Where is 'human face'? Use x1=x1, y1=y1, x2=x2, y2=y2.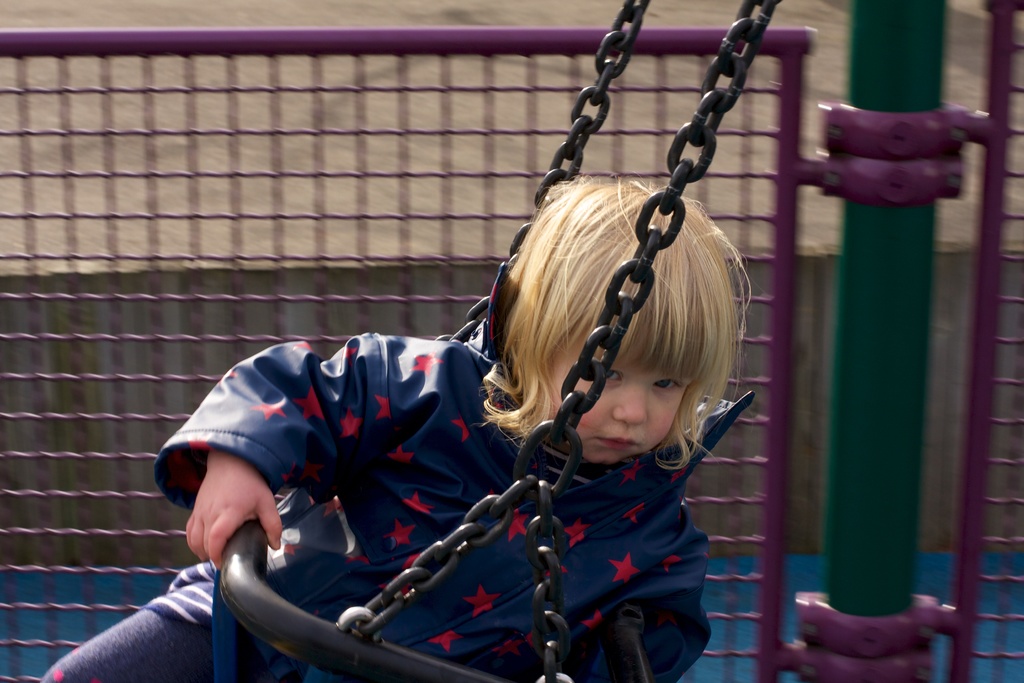
x1=520, y1=265, x2=709, y2=466.
